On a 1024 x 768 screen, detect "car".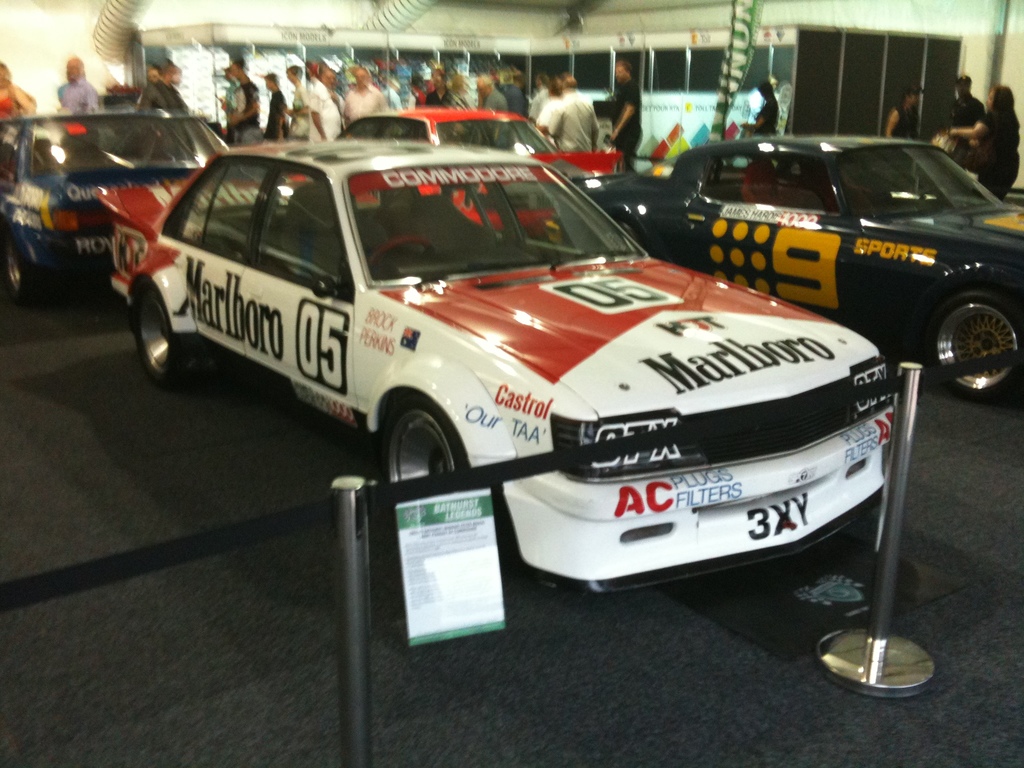
x1=570 y1=136 x2=1023 y2=402.
